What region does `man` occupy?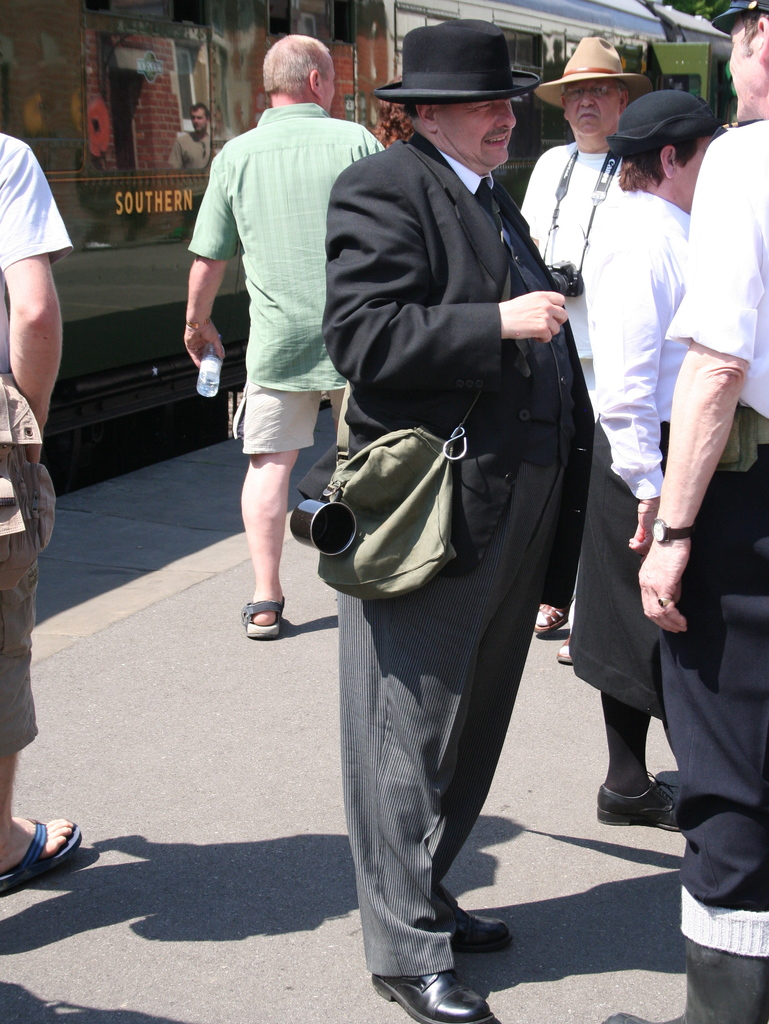
<region>168, 101, 208, 213</region>.
